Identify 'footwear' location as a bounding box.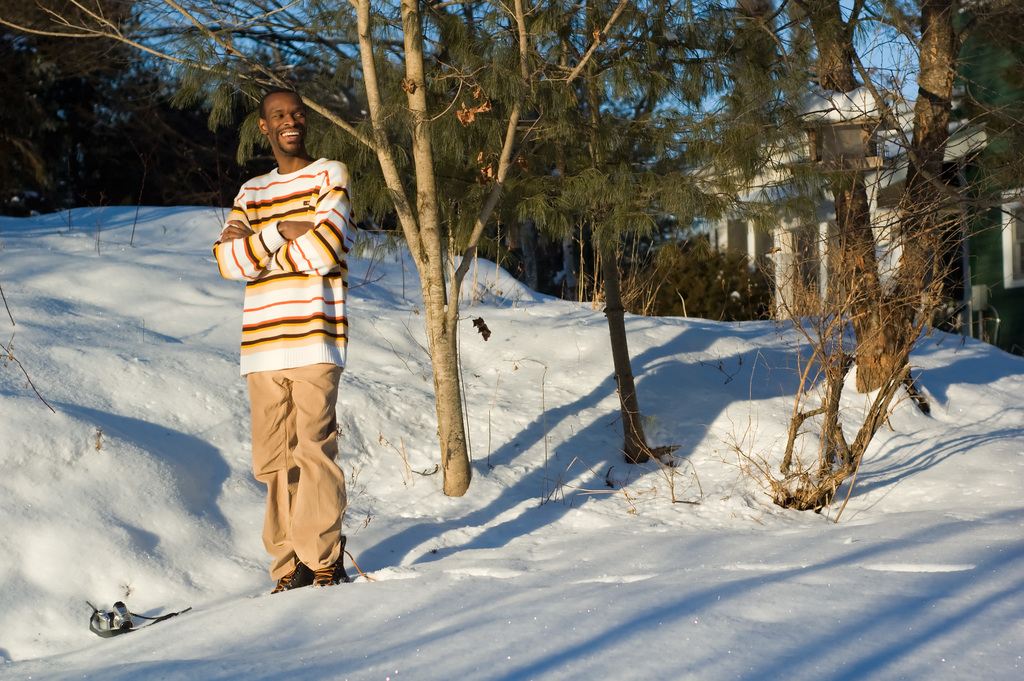
{"left": 311, "top": 536, "right": 346, "bottom": 596}.
